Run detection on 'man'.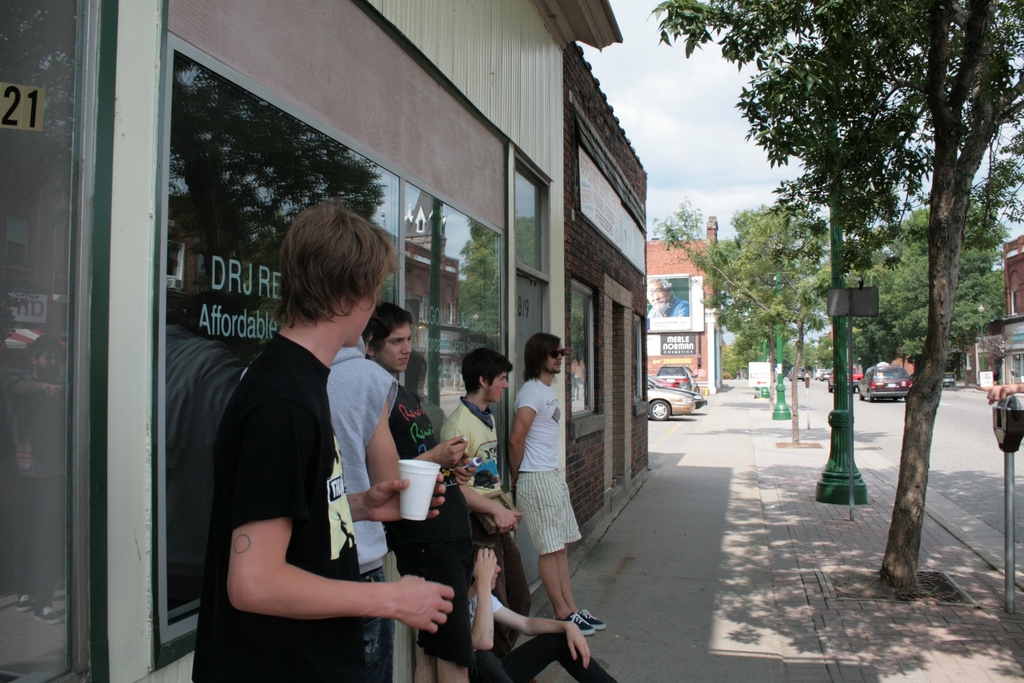
Result: [471, 536, 619, 682].
